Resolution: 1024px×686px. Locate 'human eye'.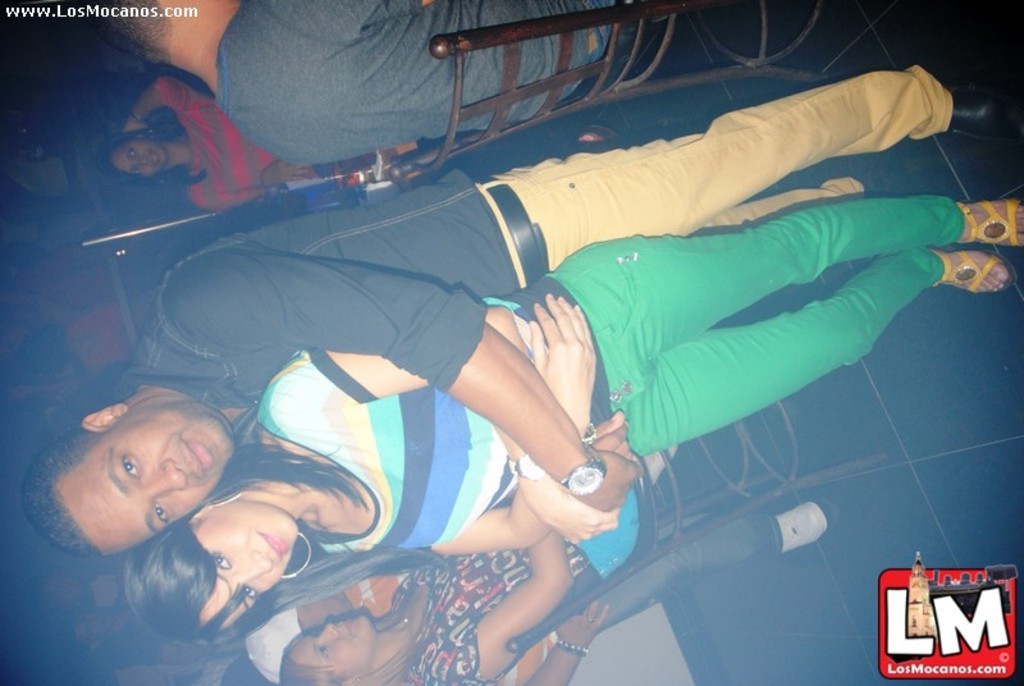
239/585/259/600.
